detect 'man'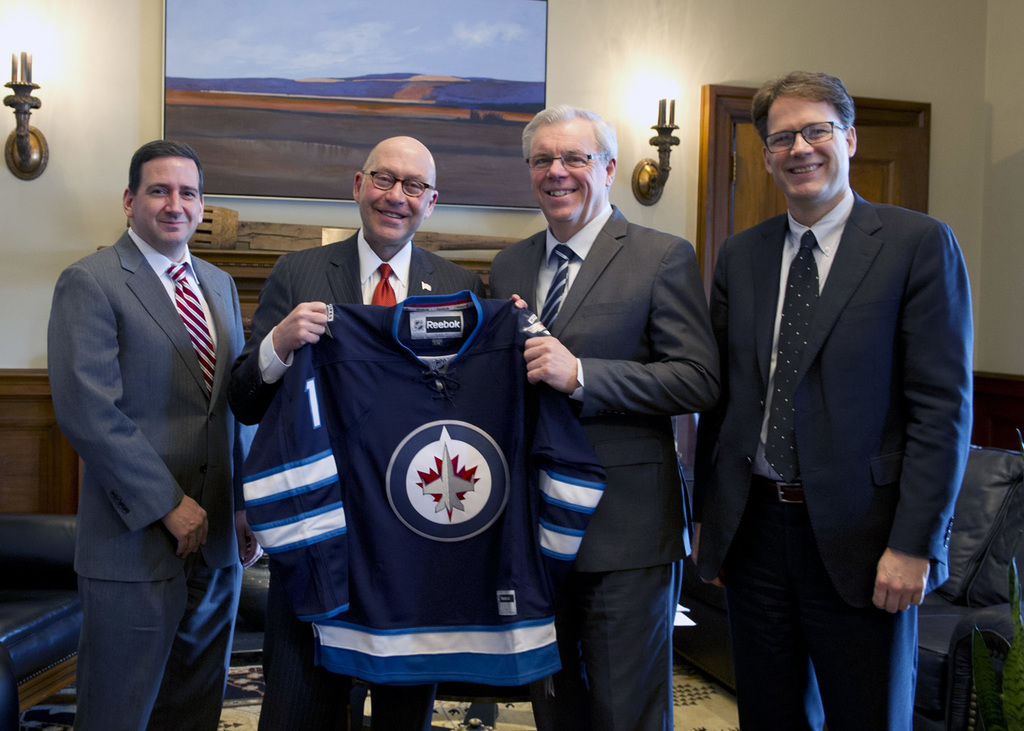
{"left": 45, "top": 139, "right": 249, "bottom": 730}
